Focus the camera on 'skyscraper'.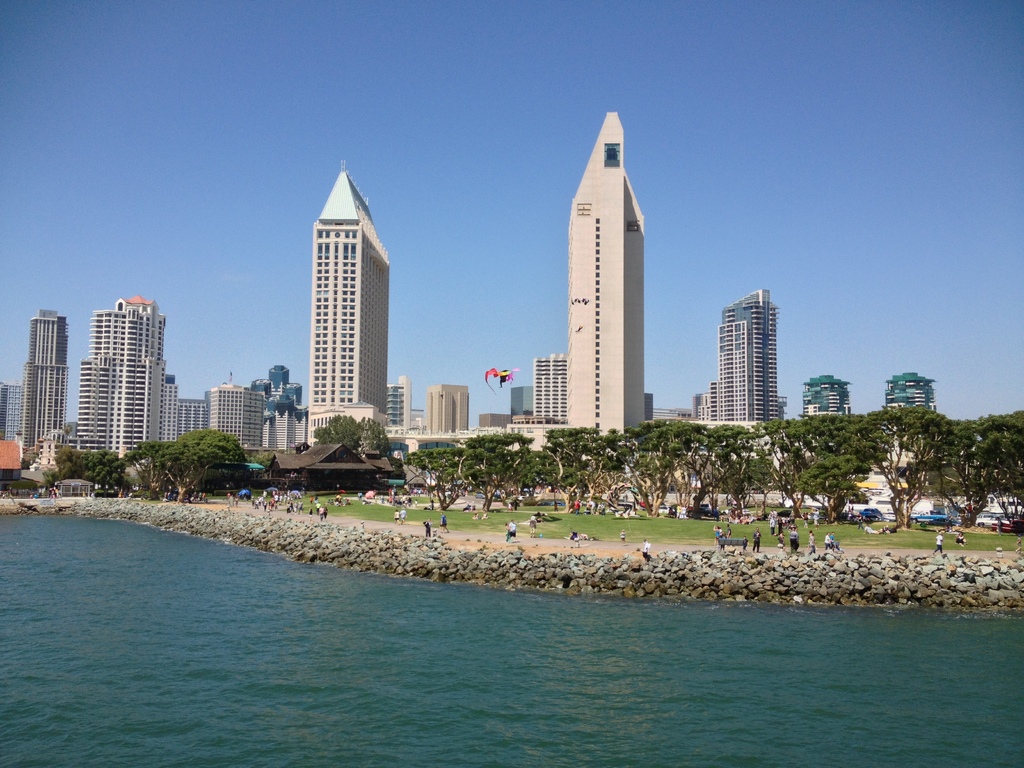
Focus region: Rect(305, 157, 390, 451).
